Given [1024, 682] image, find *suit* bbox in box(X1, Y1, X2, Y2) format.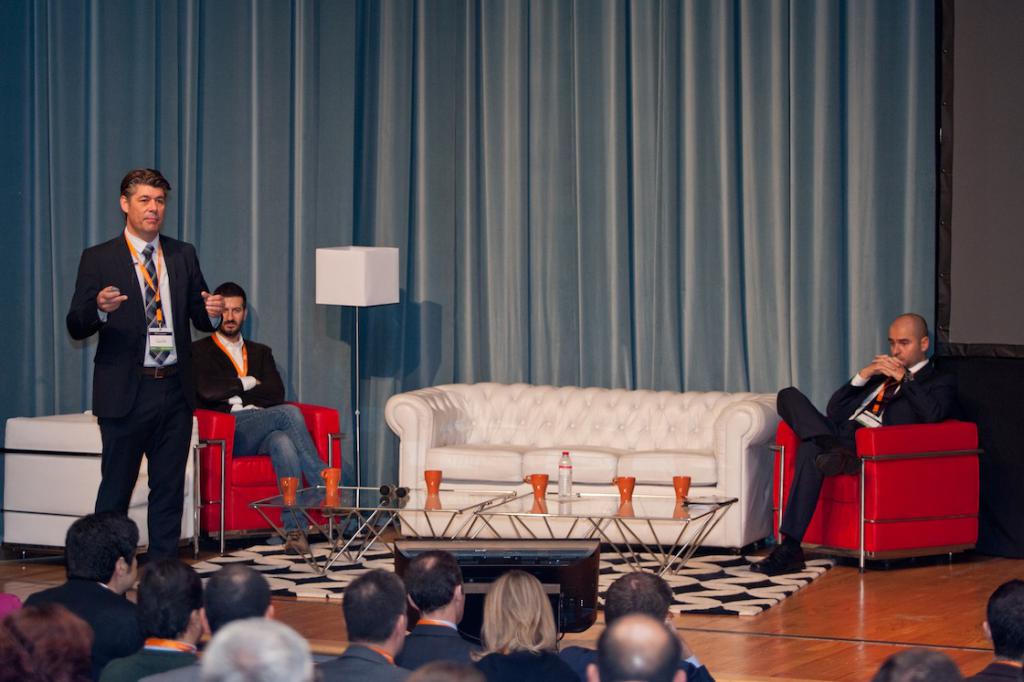
box(186, 329, 280, 419).
